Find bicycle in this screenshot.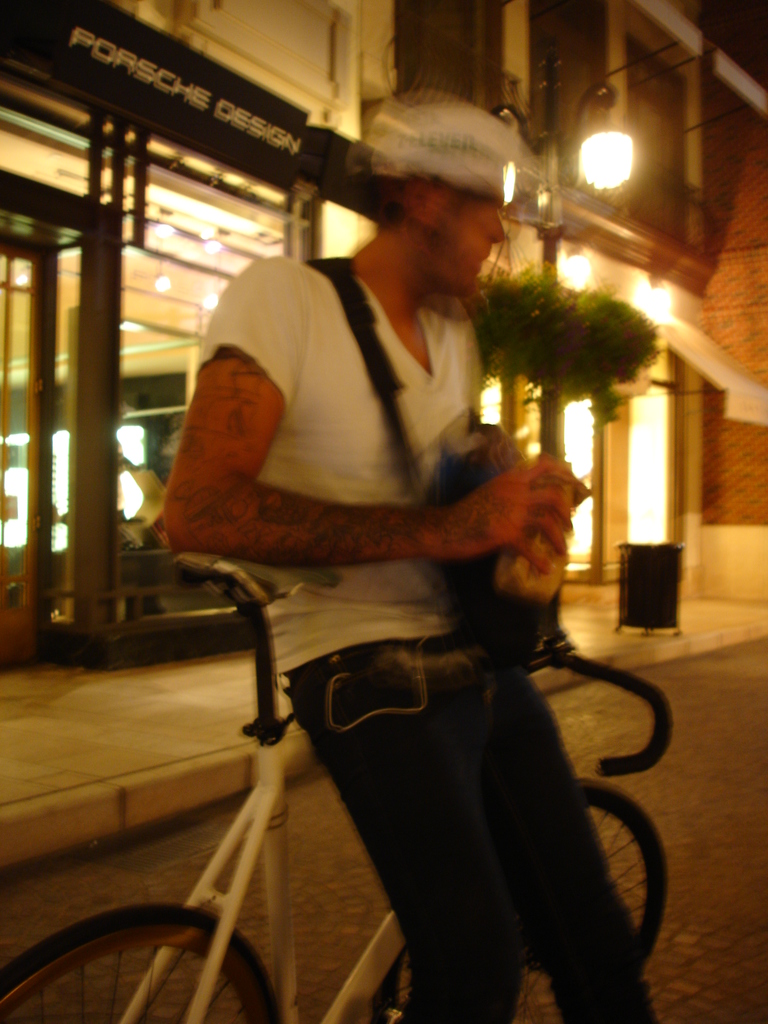
The bounding box for bicycle is (17, 548, 675, 967).
